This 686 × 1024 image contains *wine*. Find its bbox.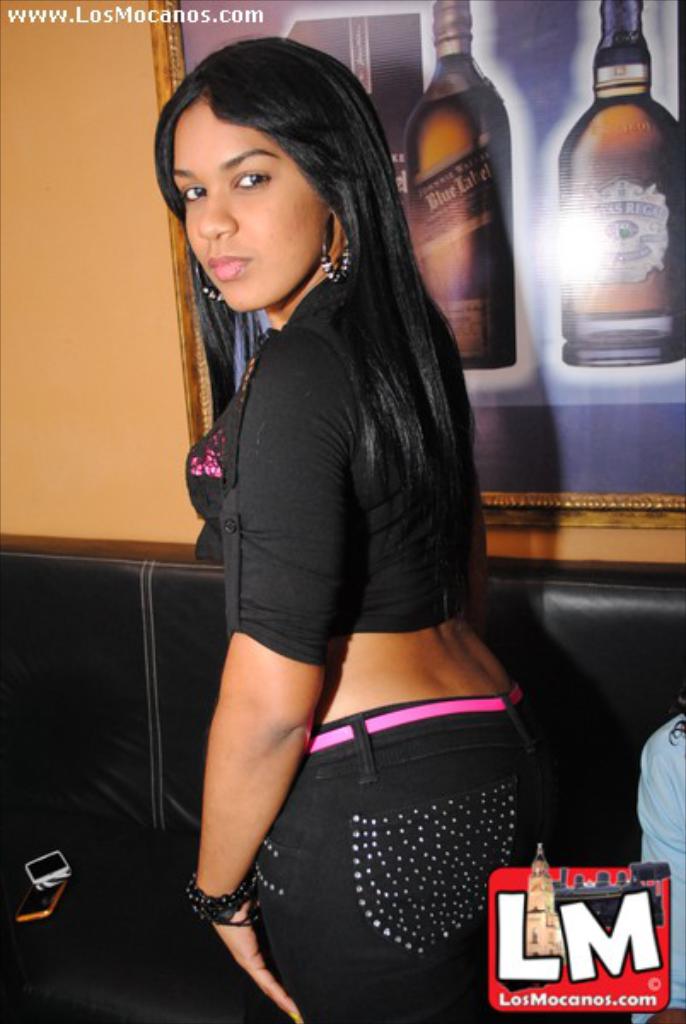
<region>408, 3, 548, 398</region>.
